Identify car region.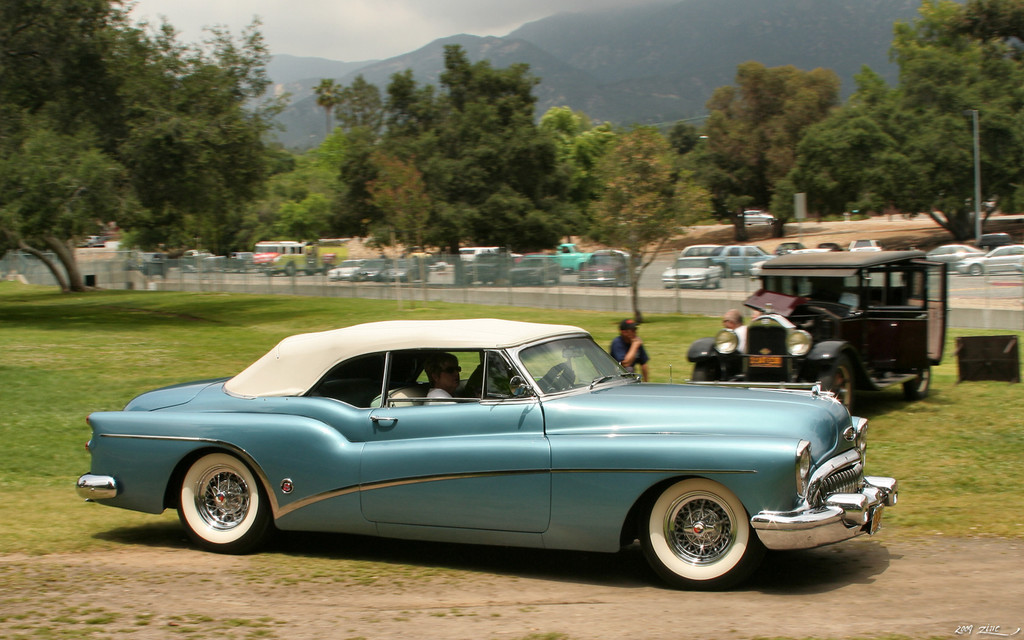
Region: select_region(324, 241, 636, 286).
